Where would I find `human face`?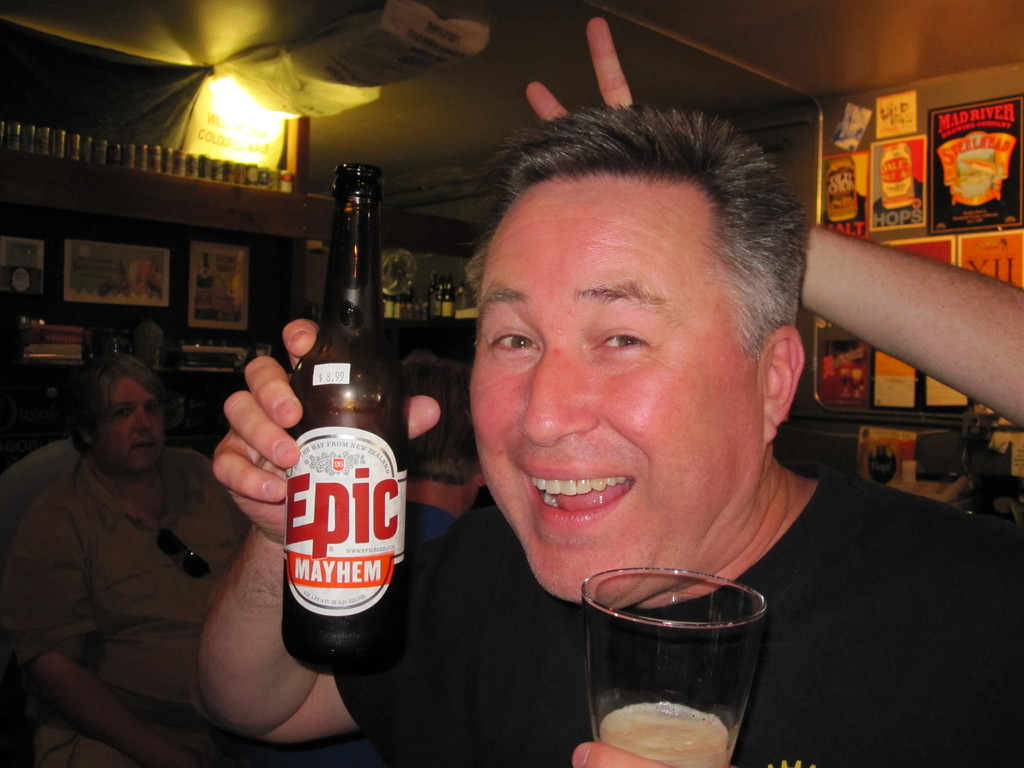
At 94, 373, 161, 465.
